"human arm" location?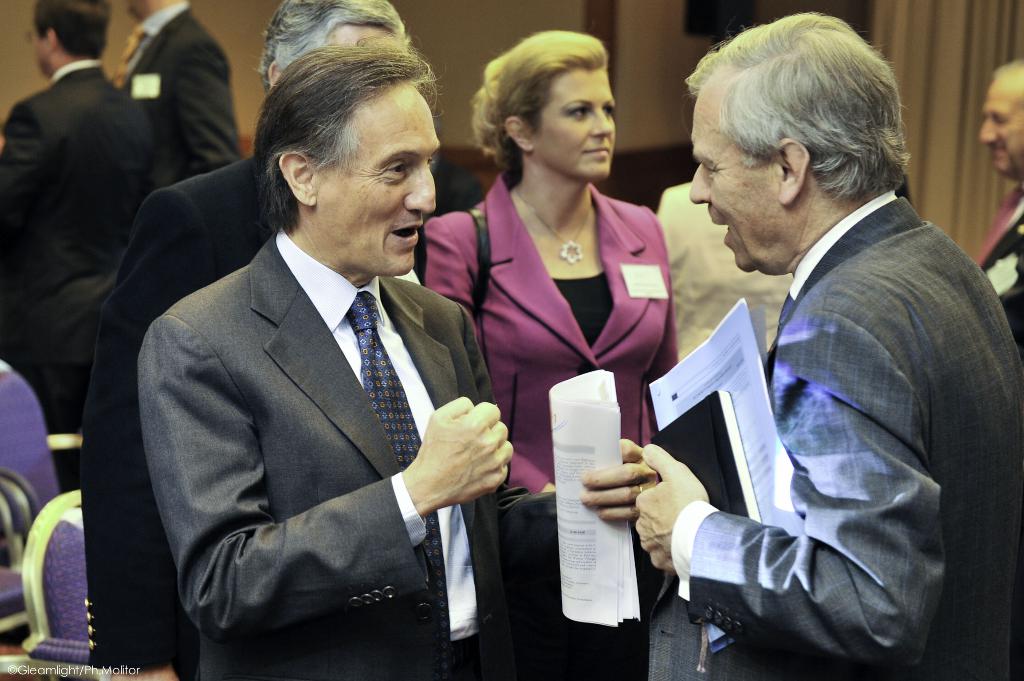
[x1=643, y1=204, x2=680, y2=440]
